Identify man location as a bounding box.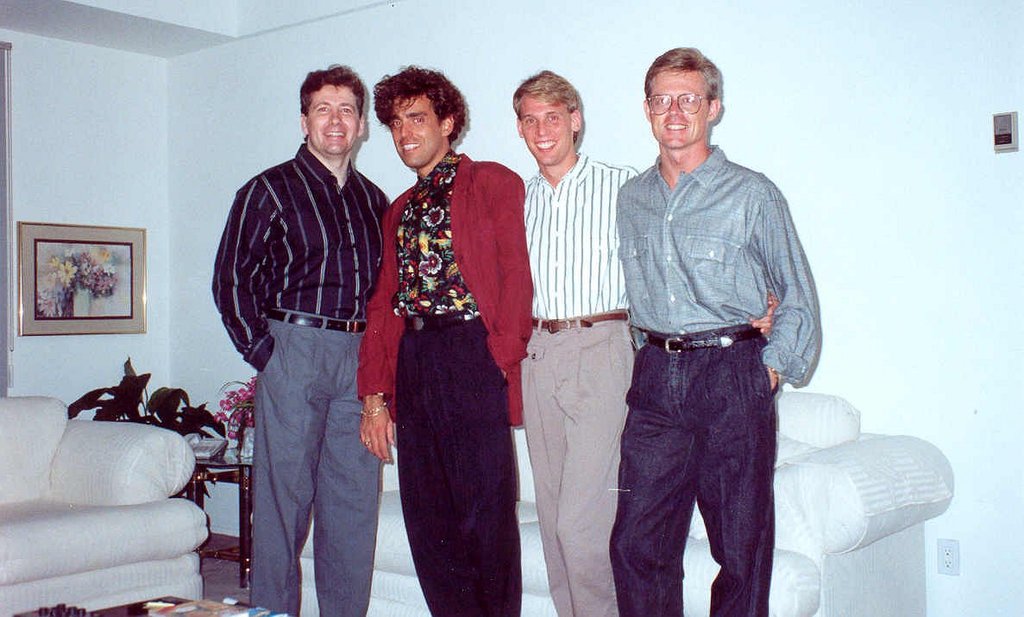
[606, 41, 821, 616].
